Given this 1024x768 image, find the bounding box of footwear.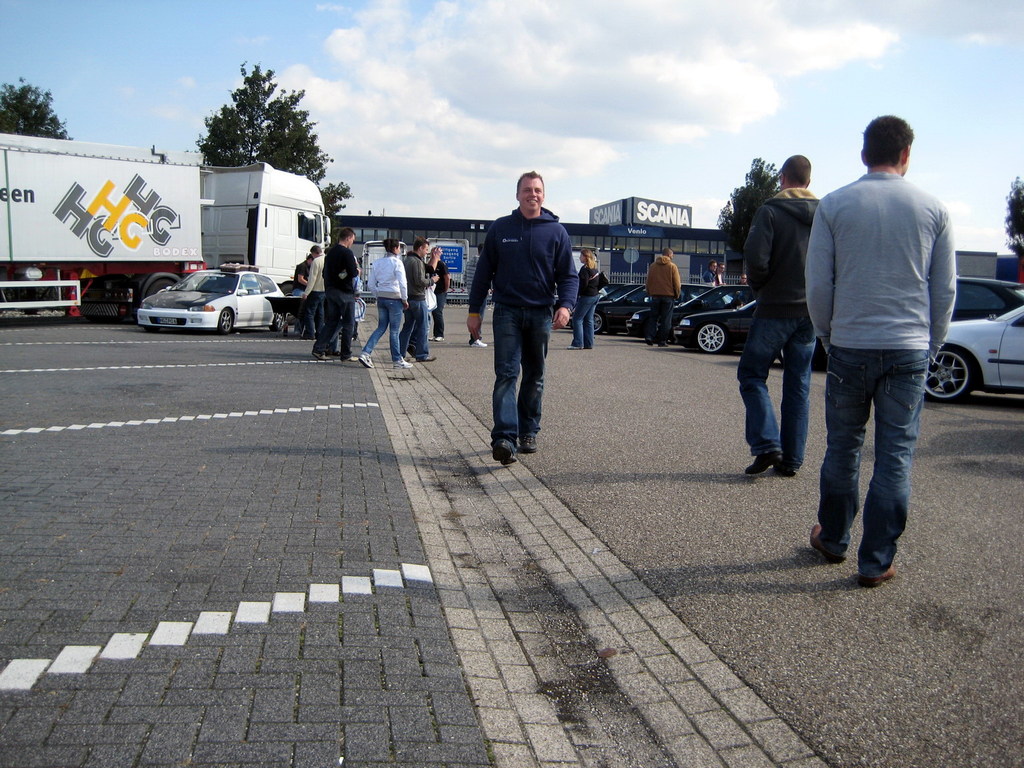
crop(811, 525, 845, 564).
